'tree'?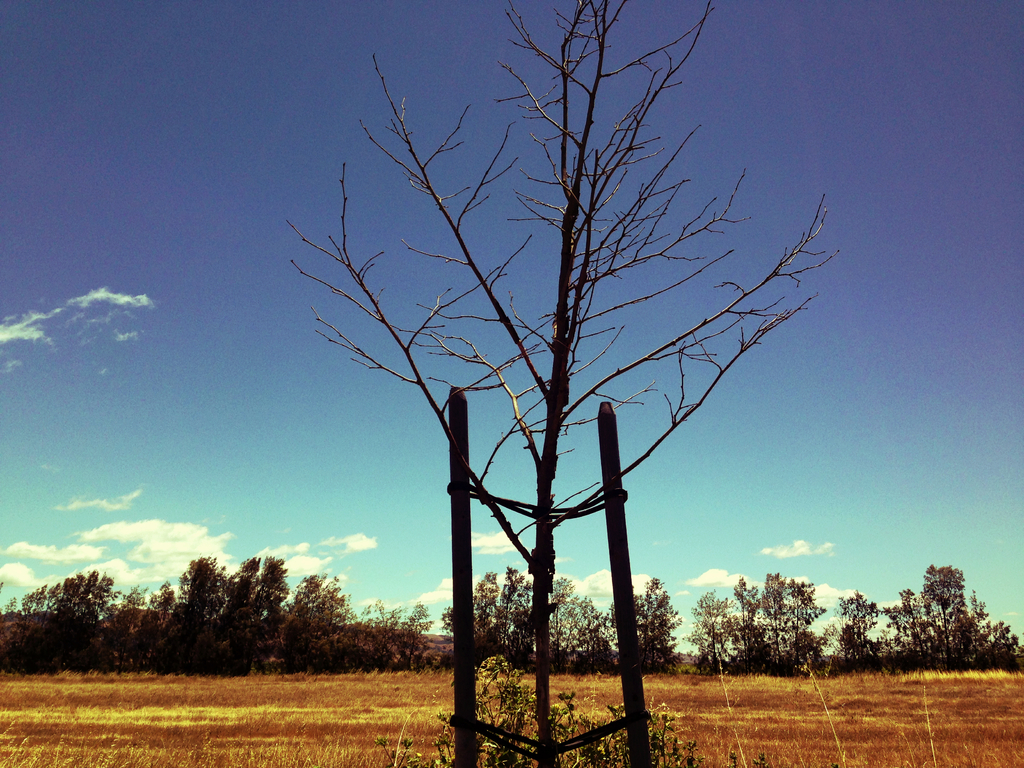
box(268, 0, 858, 723)
